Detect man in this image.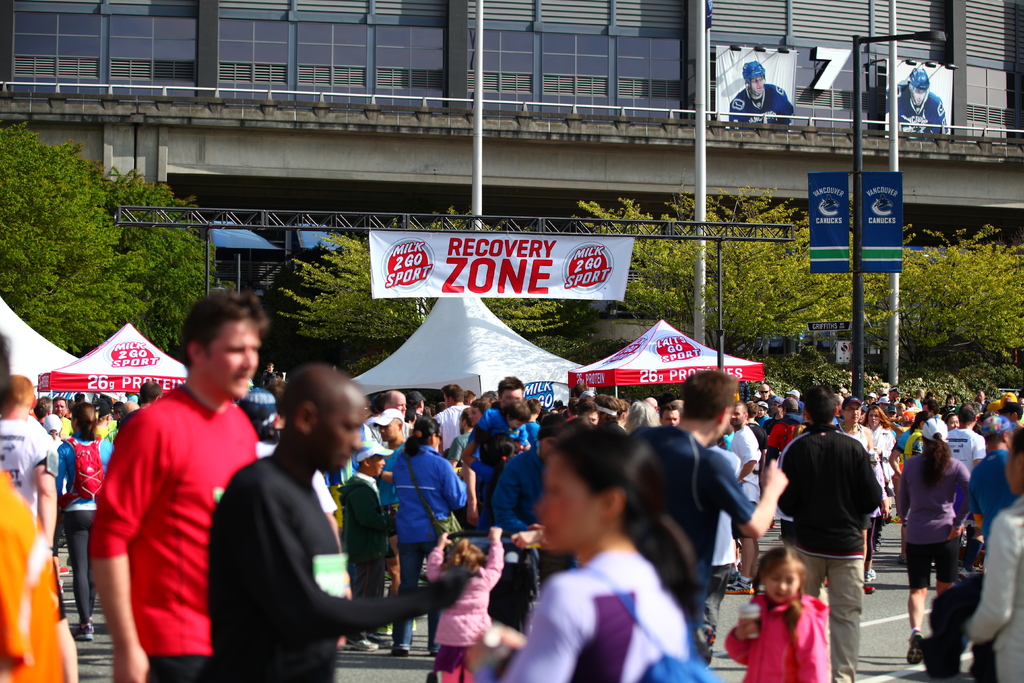
Detection: 659/399/685/429.
